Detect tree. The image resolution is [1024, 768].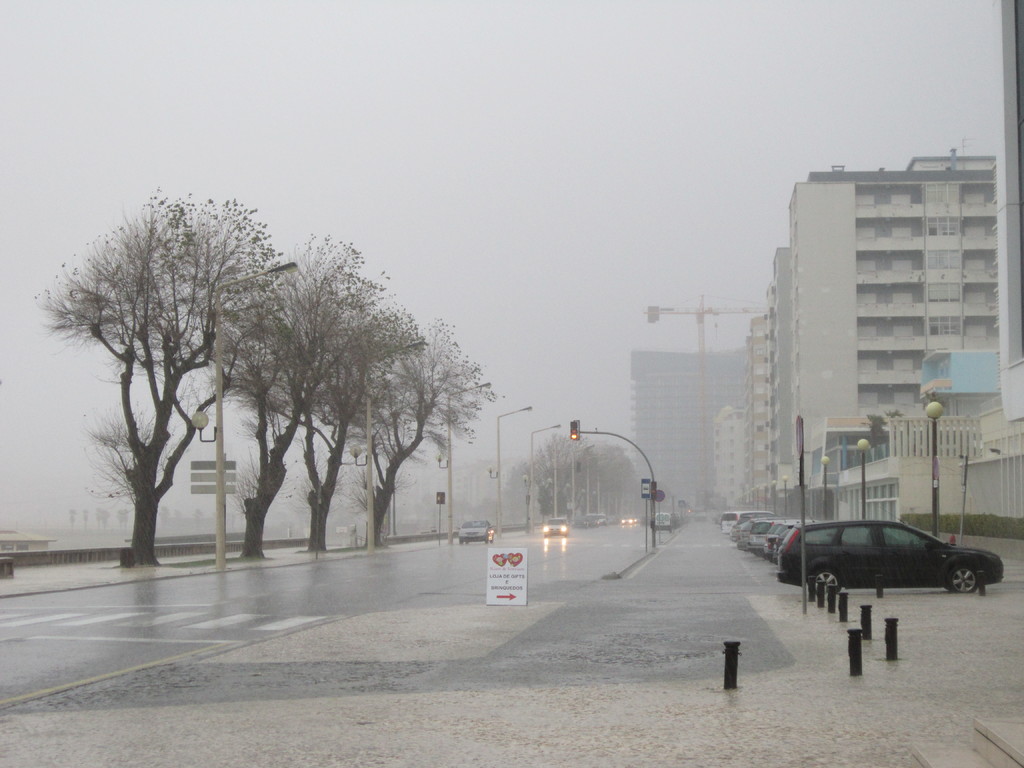
329,316,495,546.
